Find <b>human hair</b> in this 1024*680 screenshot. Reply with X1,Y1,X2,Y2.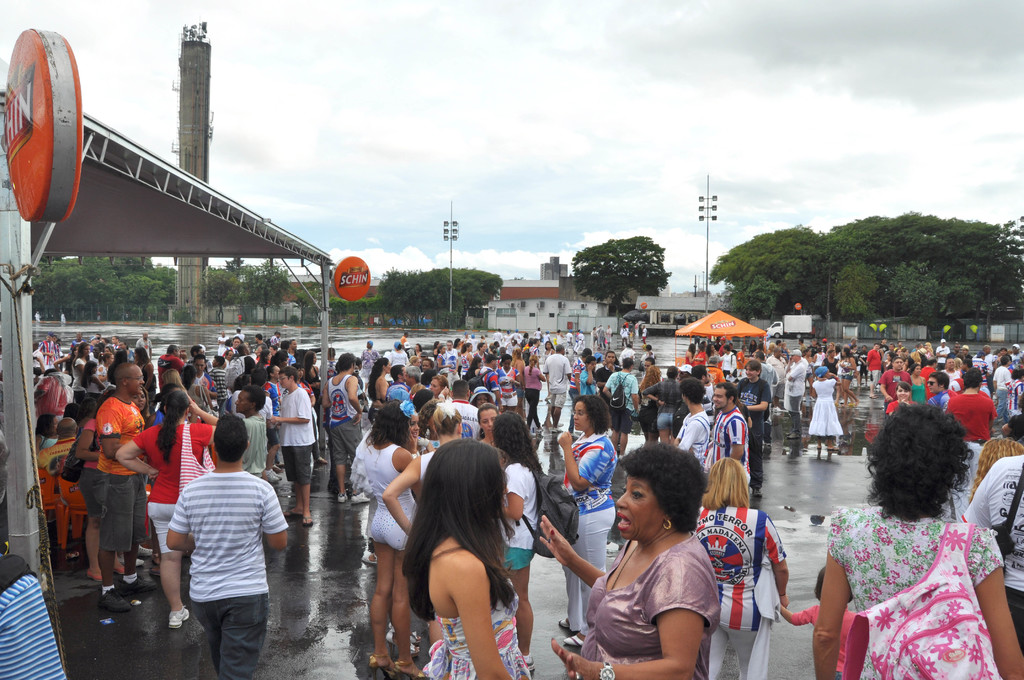
970,437,1023,496.
